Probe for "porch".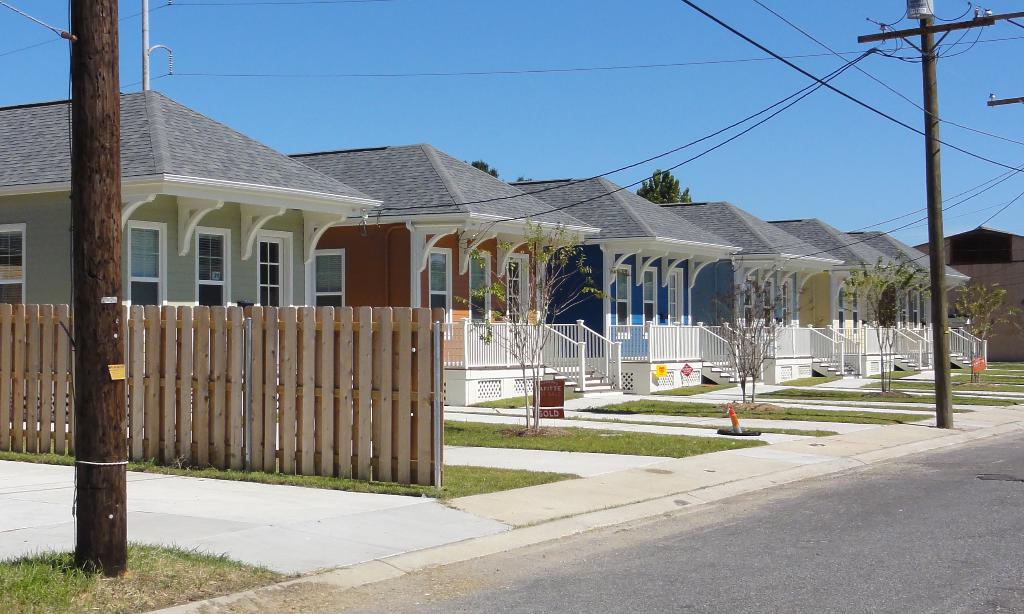
Probe result: [437,304,628,398].
